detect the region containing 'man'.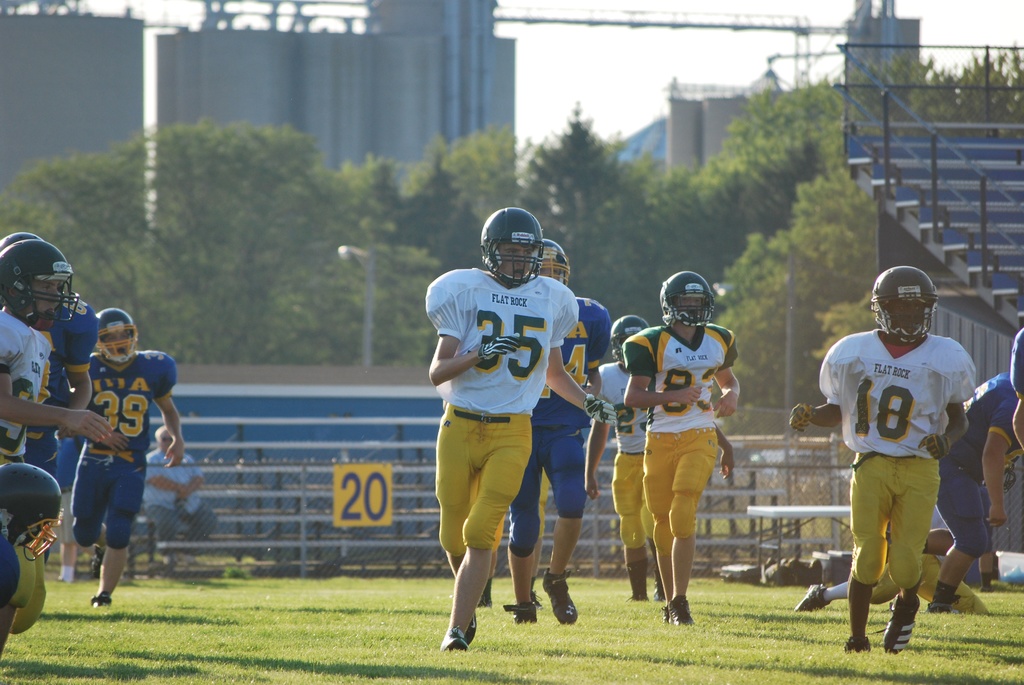
bbox(0, 243, 125, 634).
